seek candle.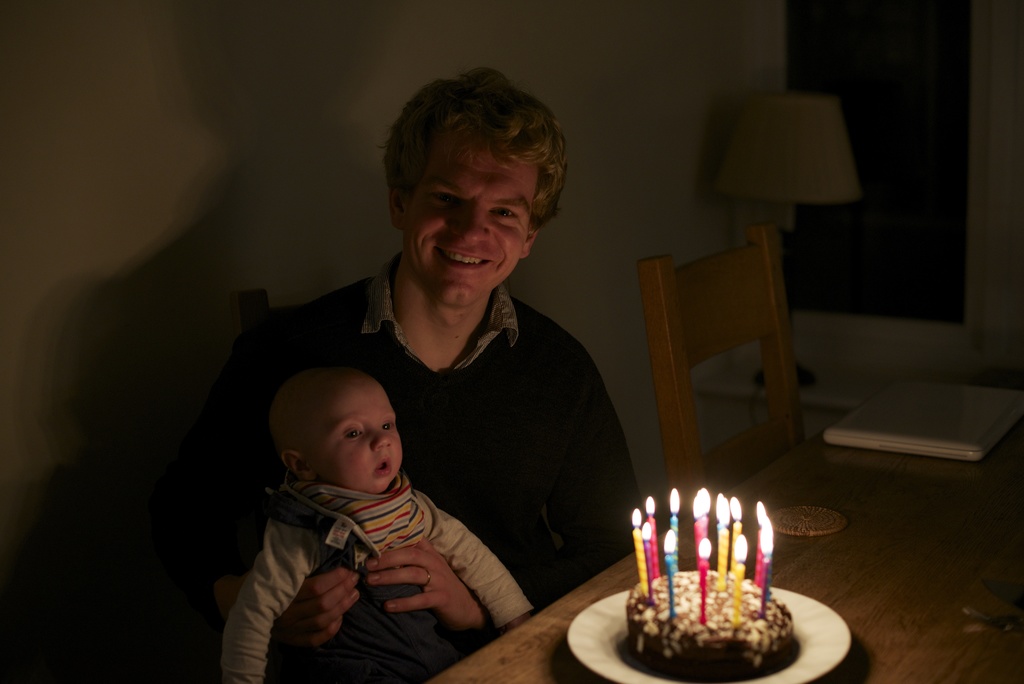
region(671, 487, 681, 571).
